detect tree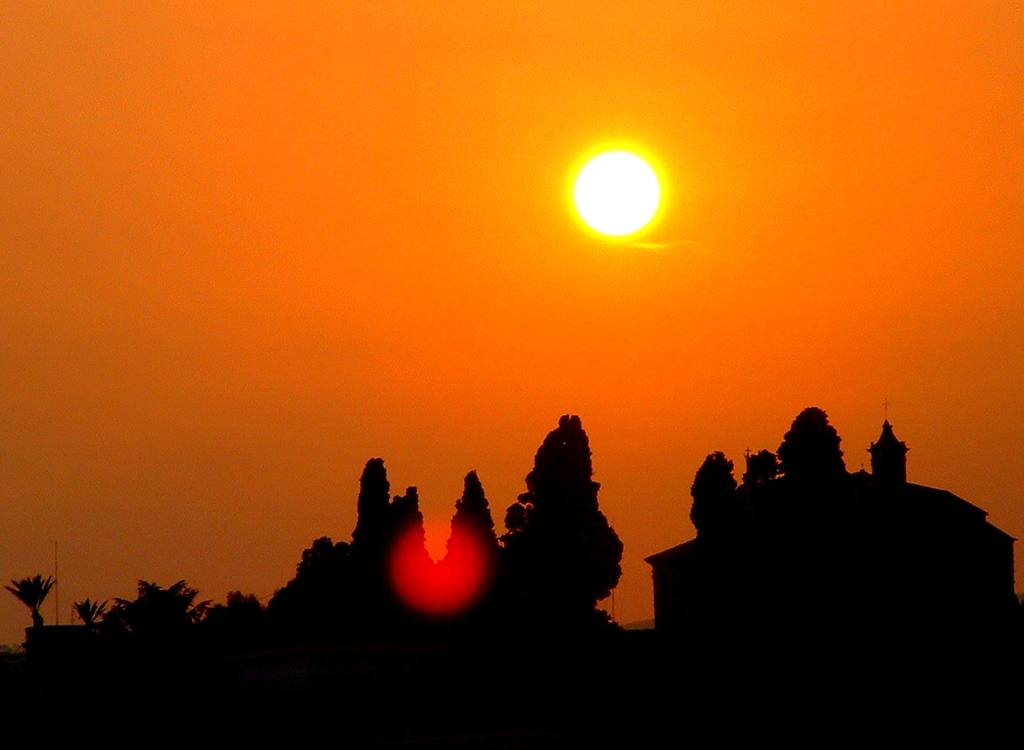
BBox(509, 410, 623, 616)
